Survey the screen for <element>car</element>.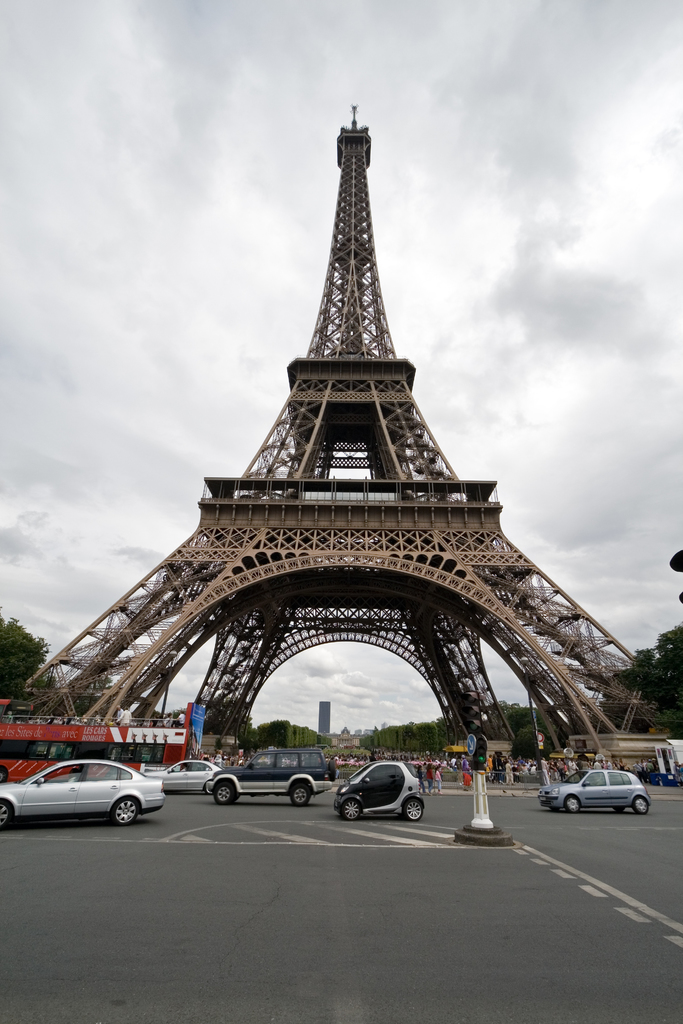
Survey found: bbox(539, 772, 651, 814).
